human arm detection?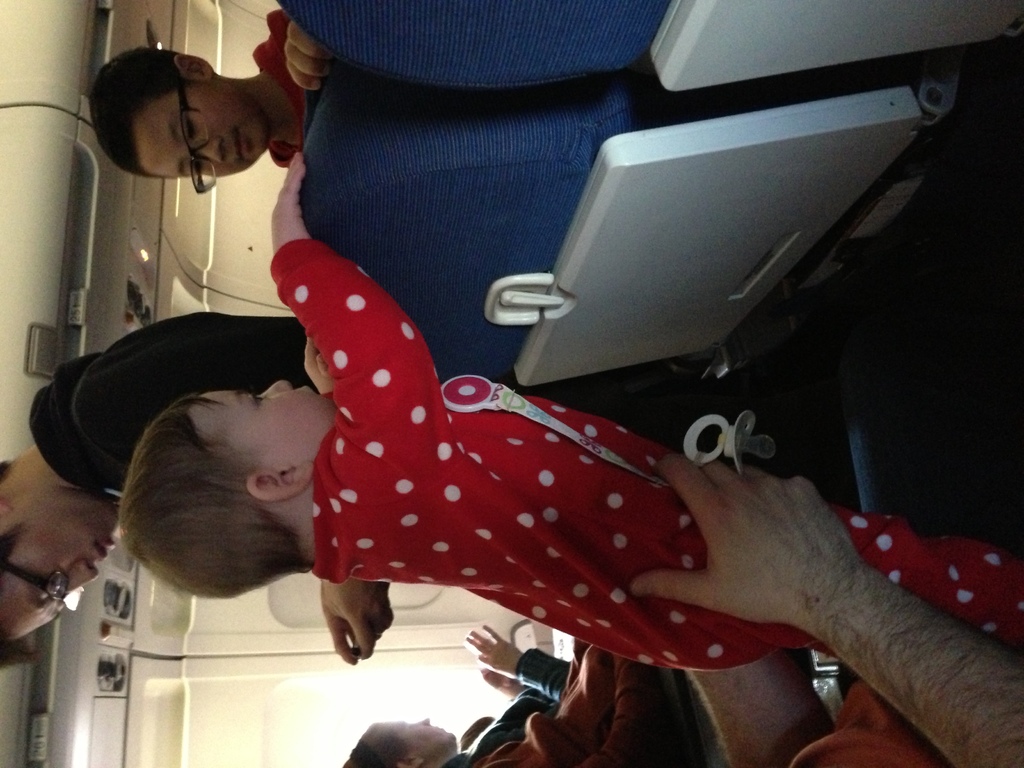
pyautogui.locateOnScreen(641, 423, 945, 763)
